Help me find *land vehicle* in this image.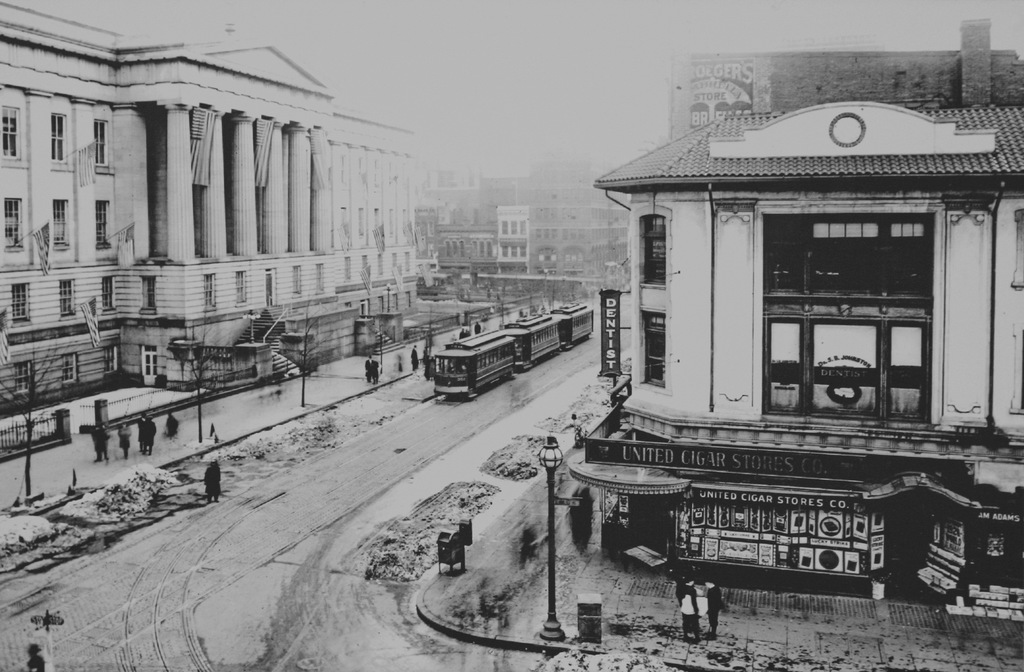
Found it: [left=553, top=297, right=596, bottom=348].
